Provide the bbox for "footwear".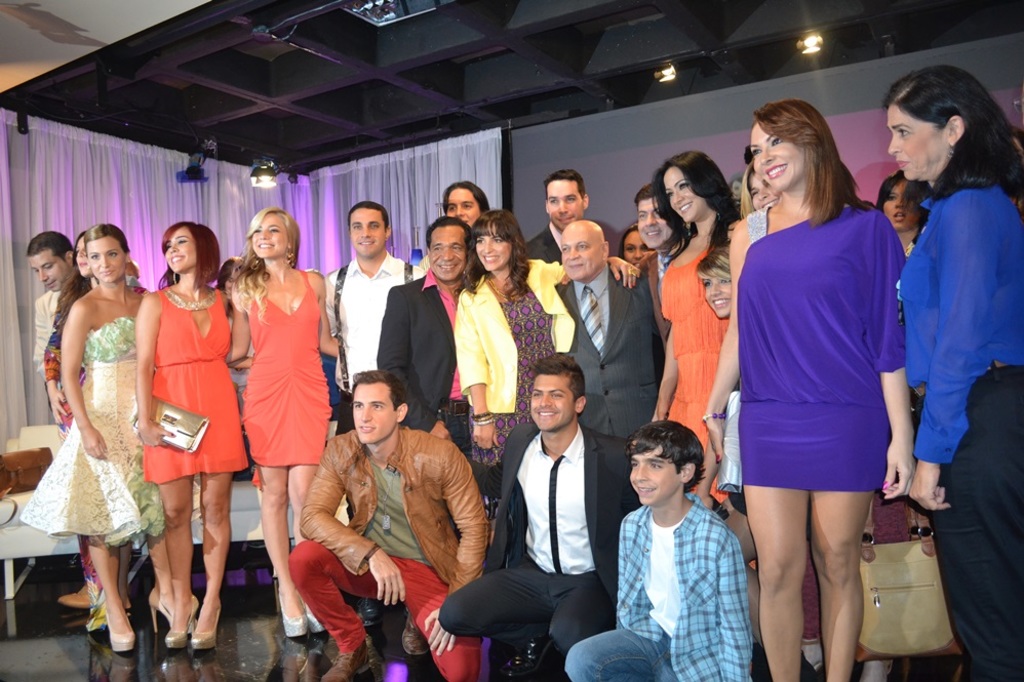
region(192, 598, 226, 651).
